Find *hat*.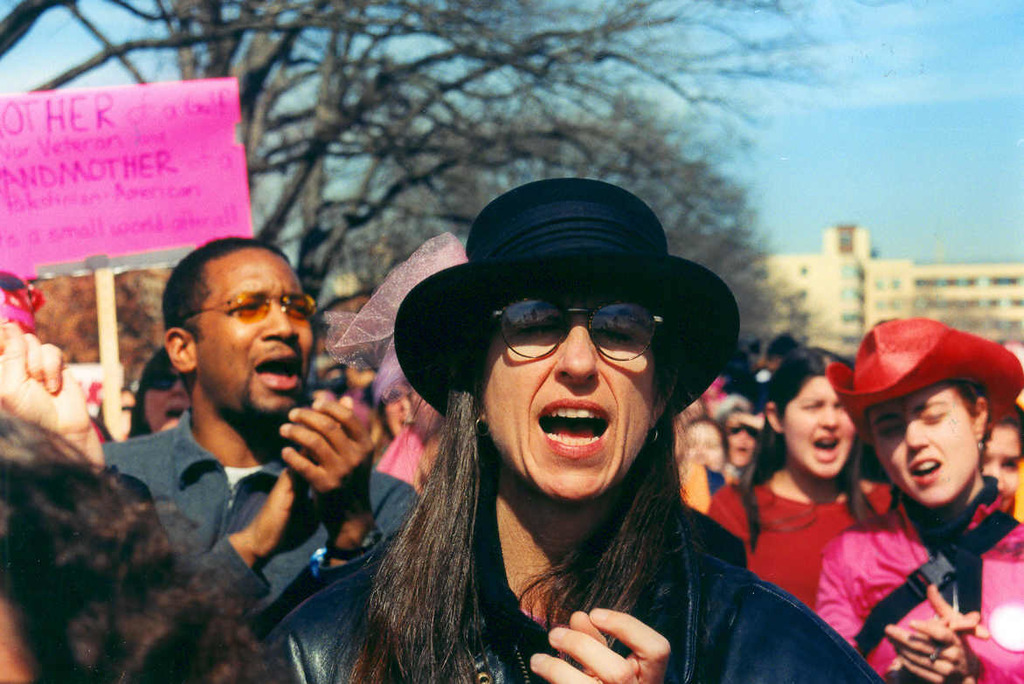
region(390, 177, 742, 424).
